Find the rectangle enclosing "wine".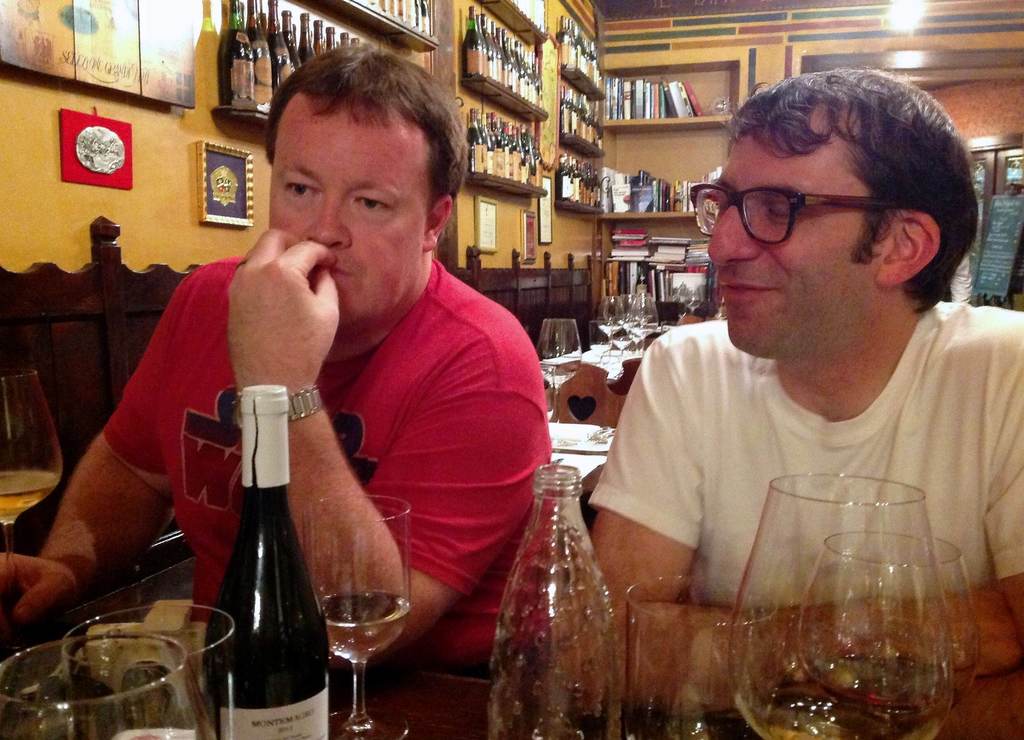
Rect(270, 0, 289, 98).
